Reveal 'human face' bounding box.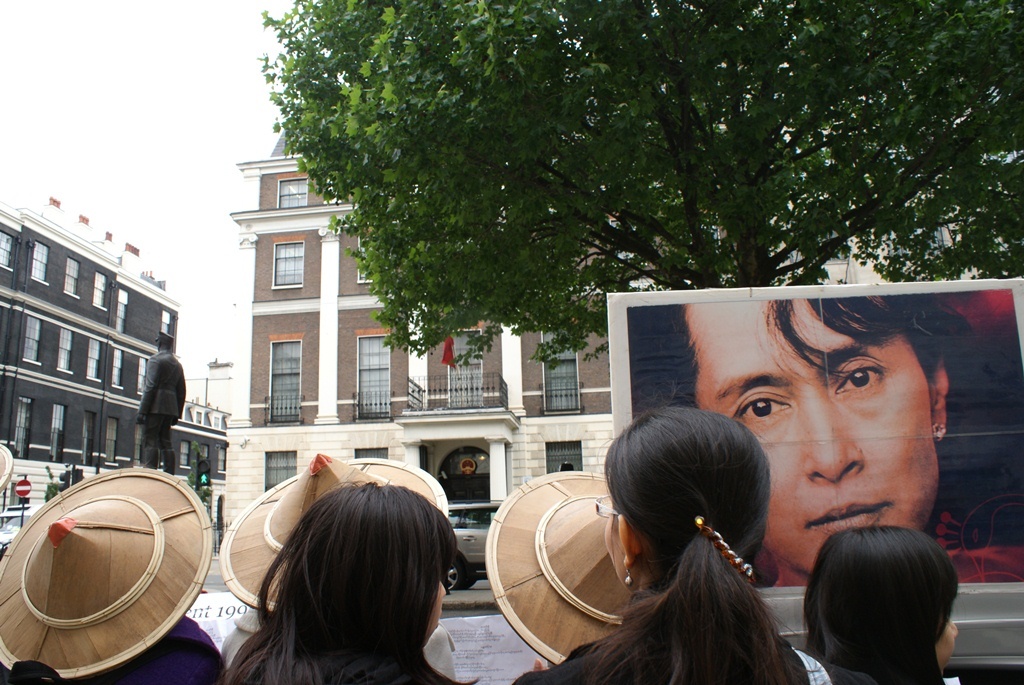
Revealed: [x1=690, y1=298, x2=940, y2=580].
